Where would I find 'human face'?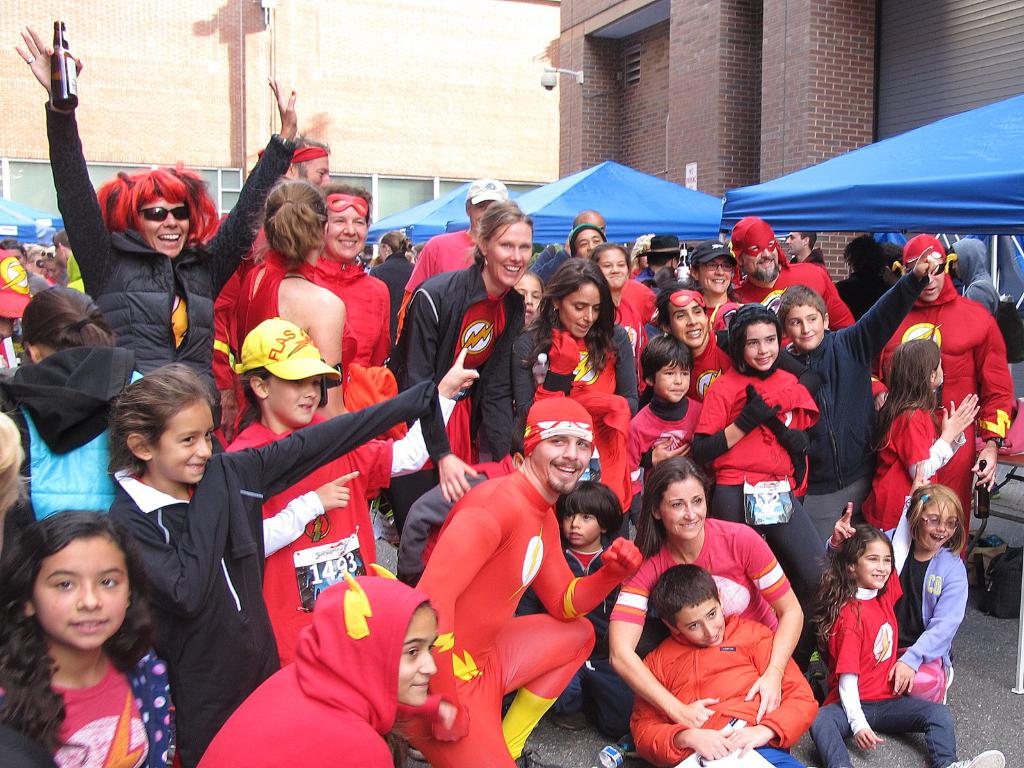
At Rect(600, 249, 633, 290).
